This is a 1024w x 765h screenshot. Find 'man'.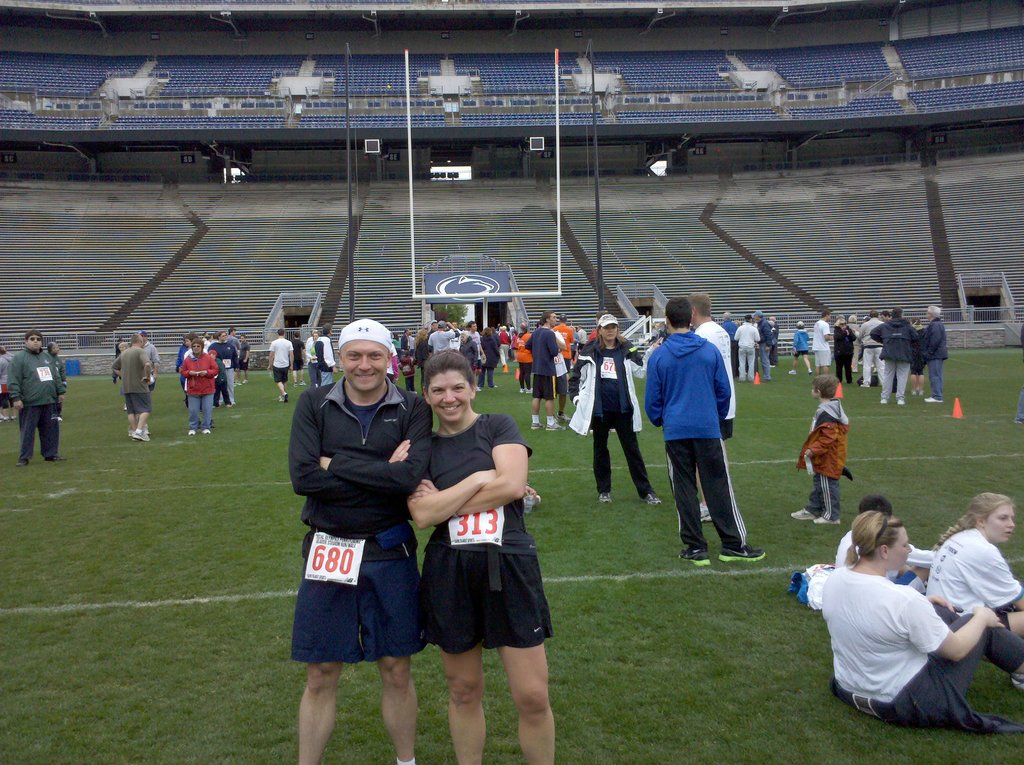
Bounding box: detection(428, 318, 439, 338).
